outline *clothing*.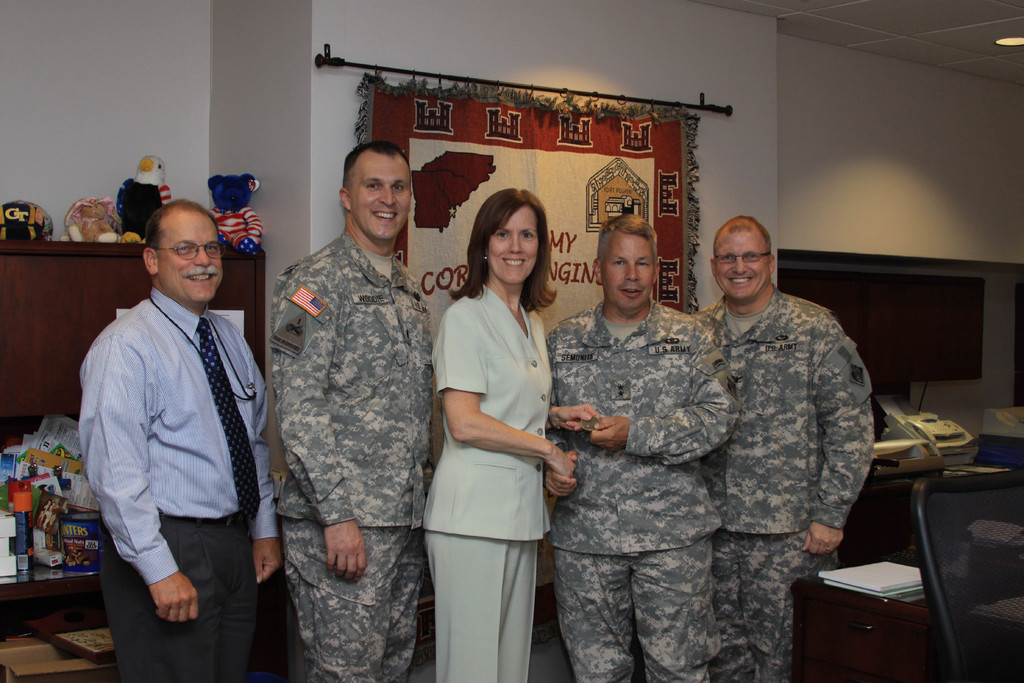
Outline: rect(73, 288, 280, 682).
